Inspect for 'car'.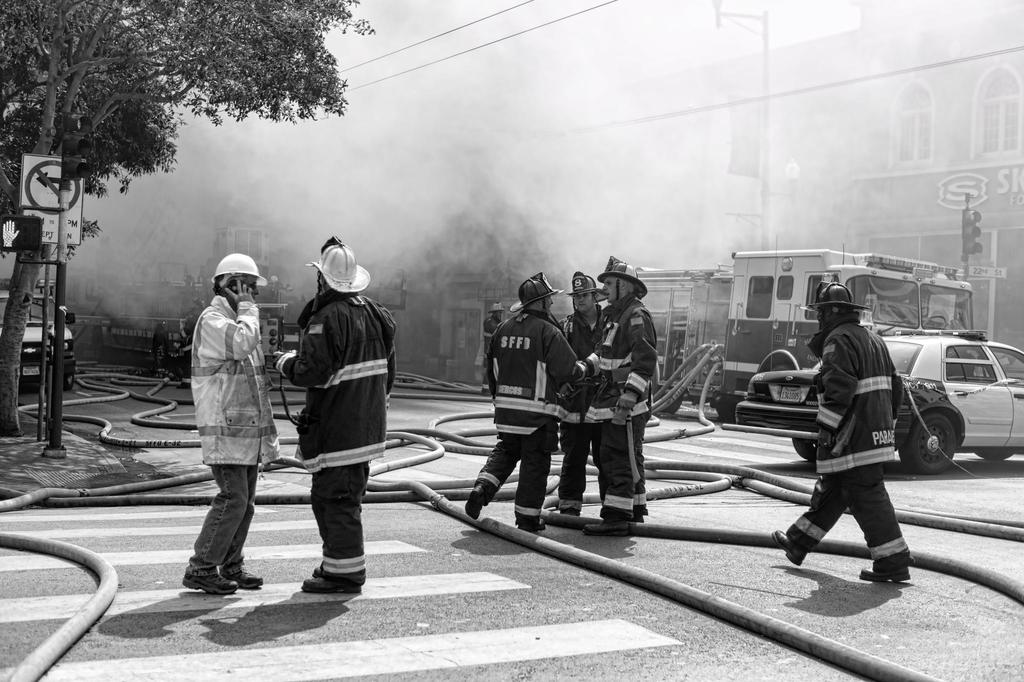
Inspection: 735:328:1023:475.
